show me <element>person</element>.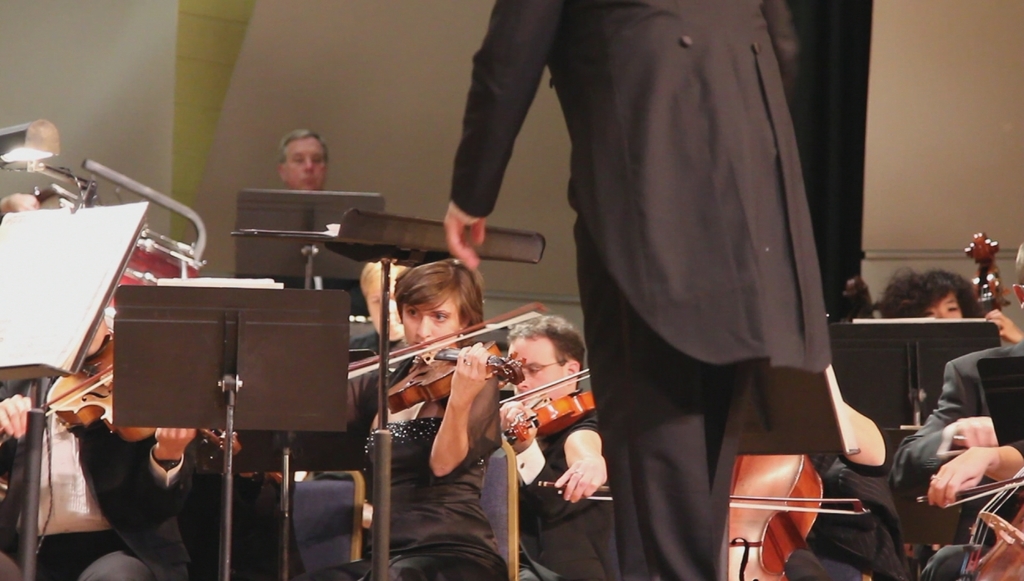
<element>person</element> is here: [left=869, top=263, right=1022, bottom=350].
